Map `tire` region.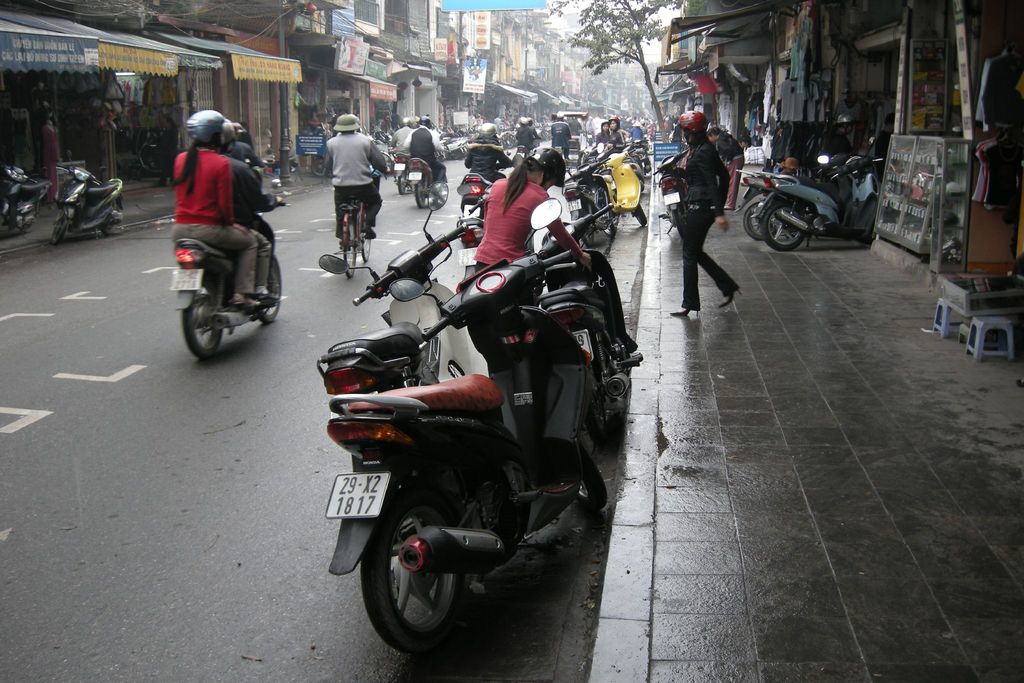
Mapped to {"x1": 578, "y1": 234, "x2": 593, "y2": 250}.
